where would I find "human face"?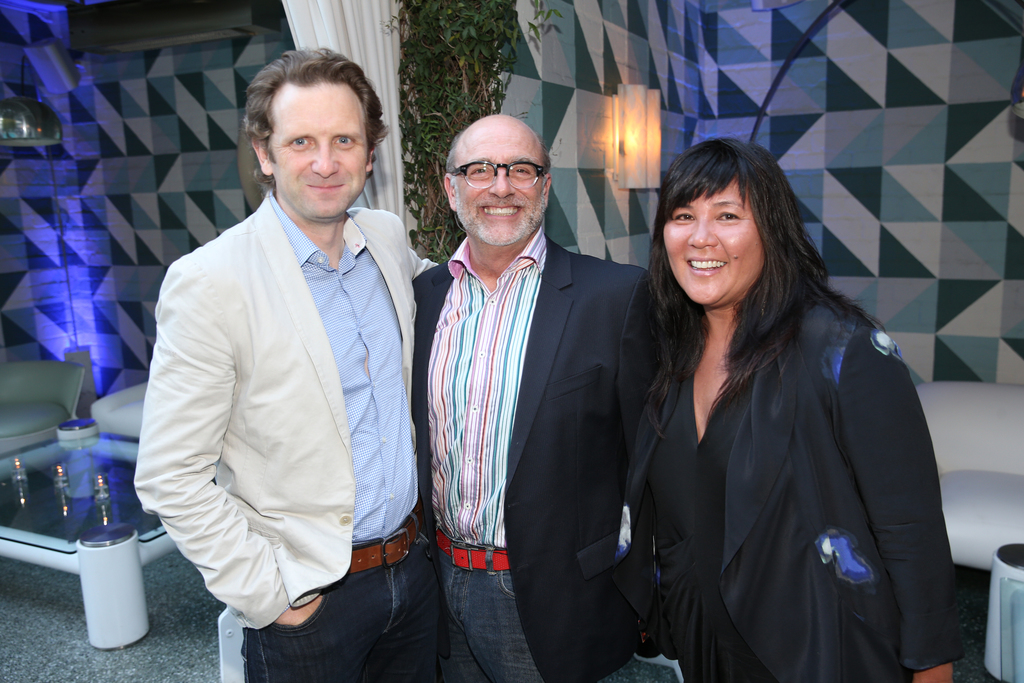
At locate(660, 188, 765, 308).
